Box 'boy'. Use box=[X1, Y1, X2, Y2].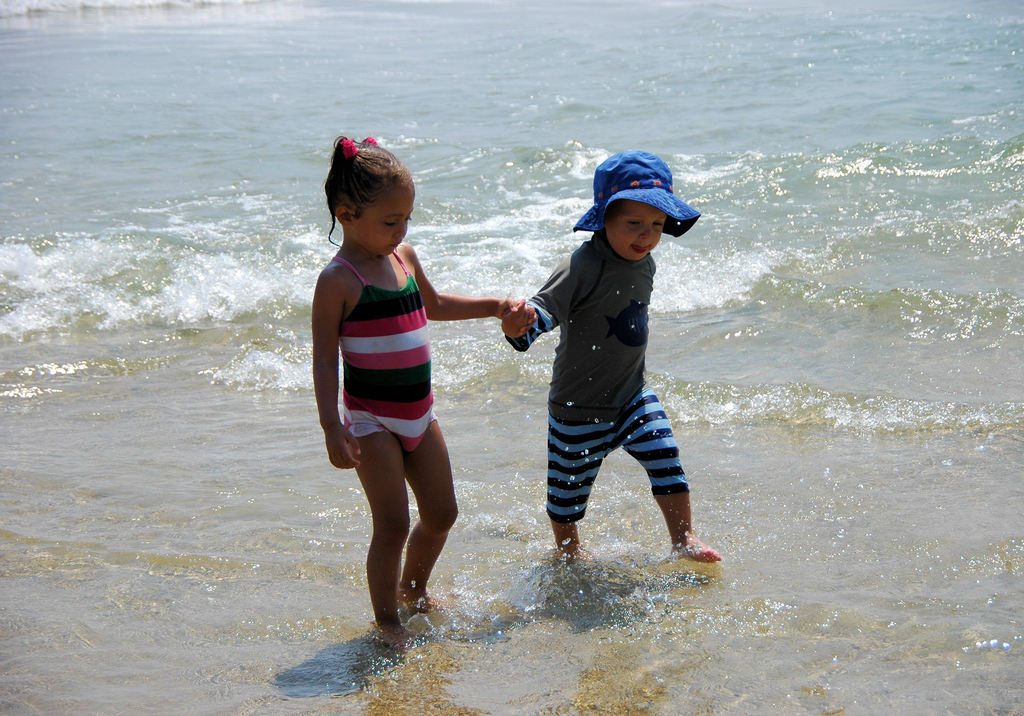
box=[493, 148, 723, 573].
